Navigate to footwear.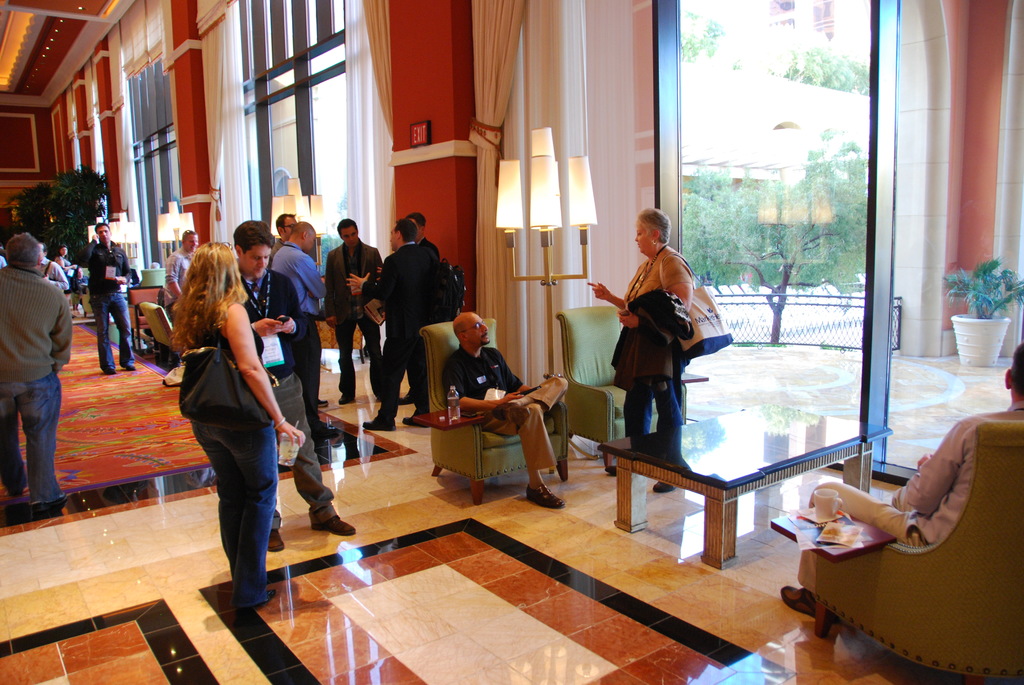
Navigation target: 127 363 137 374.
